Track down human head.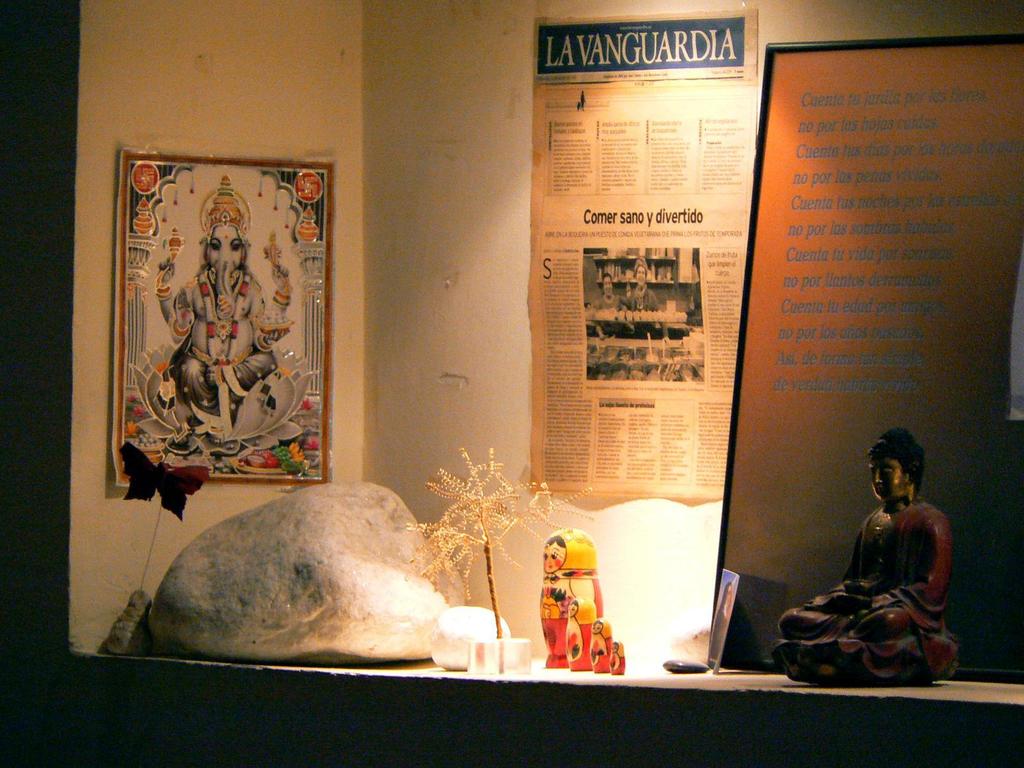
Tracked to rect(541, 527, 596, 577).
